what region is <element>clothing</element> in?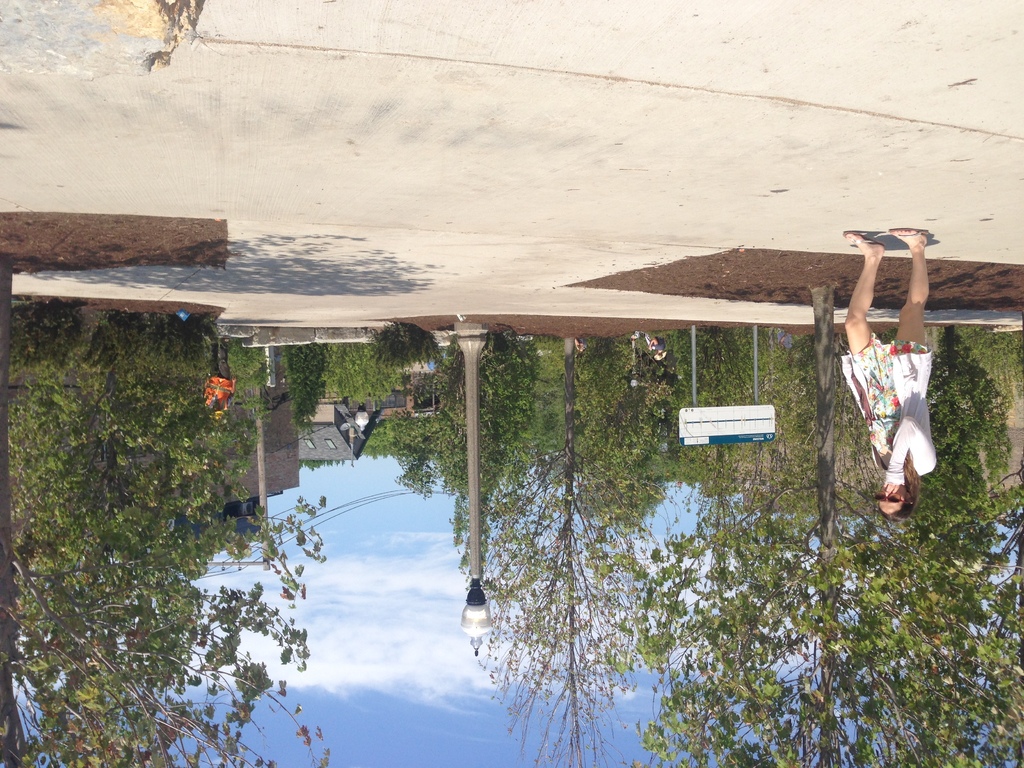
<box>644,335,668,355</box>.
